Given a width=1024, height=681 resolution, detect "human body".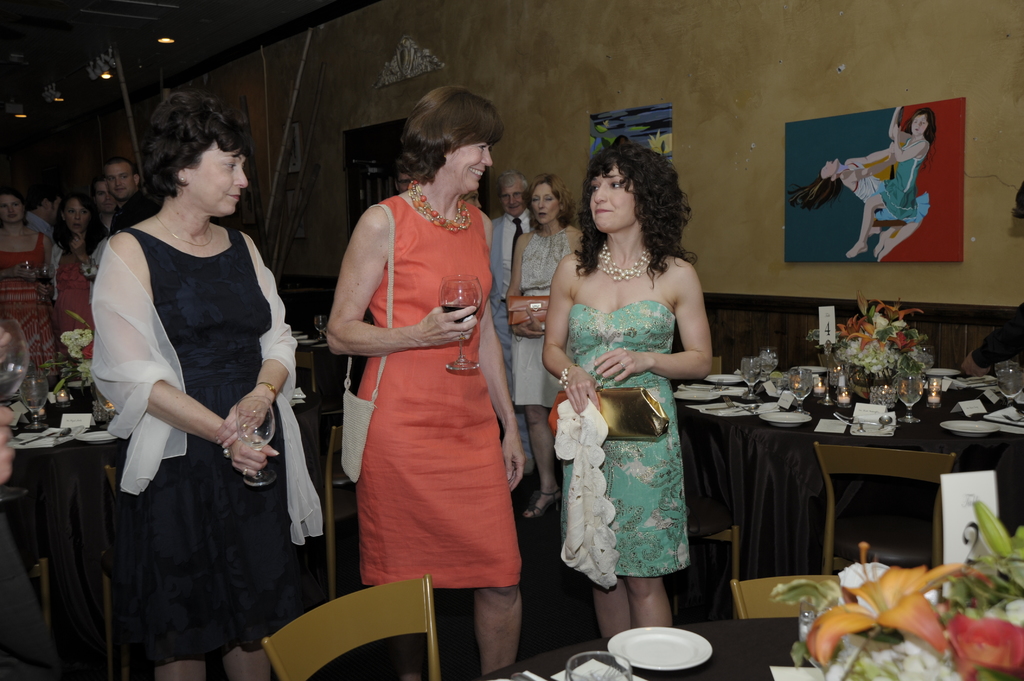
(545, 136, 723, 647).
